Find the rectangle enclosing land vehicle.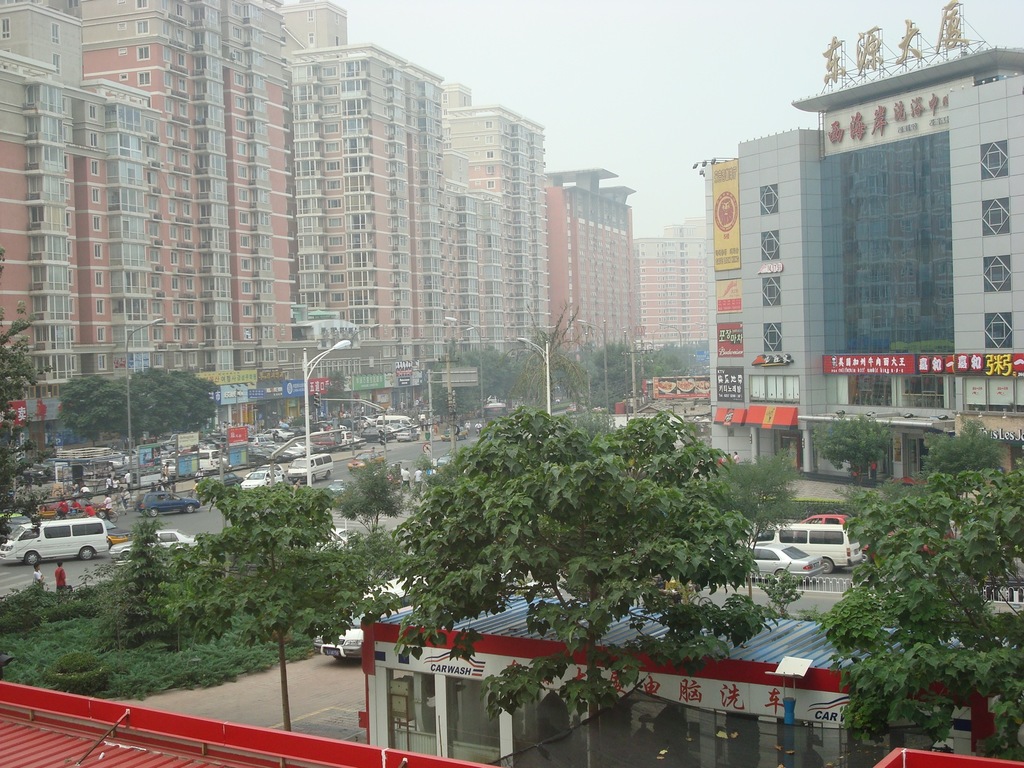
<bbox>314, 575, 430, 661</bbox>.
